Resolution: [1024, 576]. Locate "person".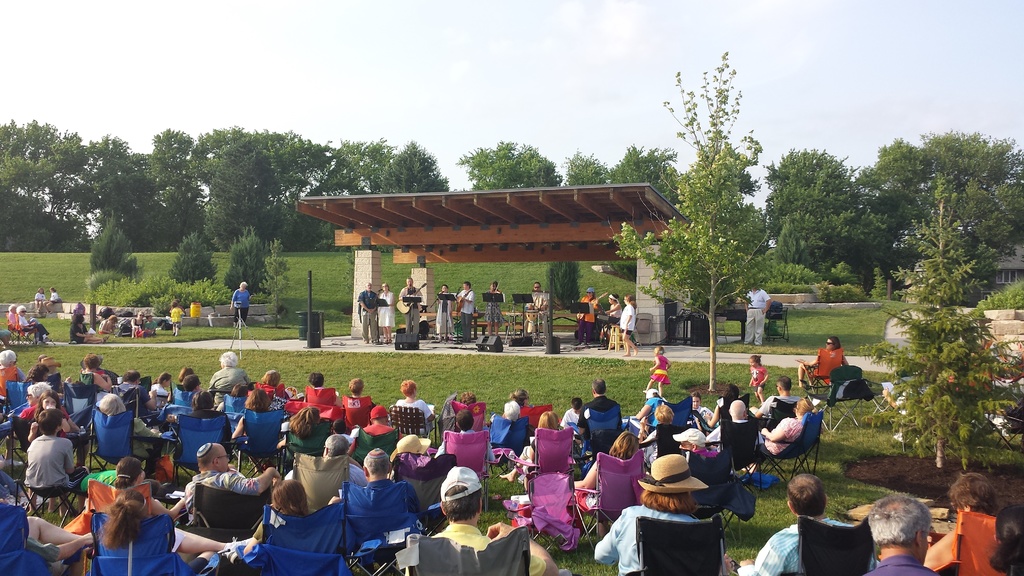
pyautogui.locateOnScreen(616, 294, 637, 360).
